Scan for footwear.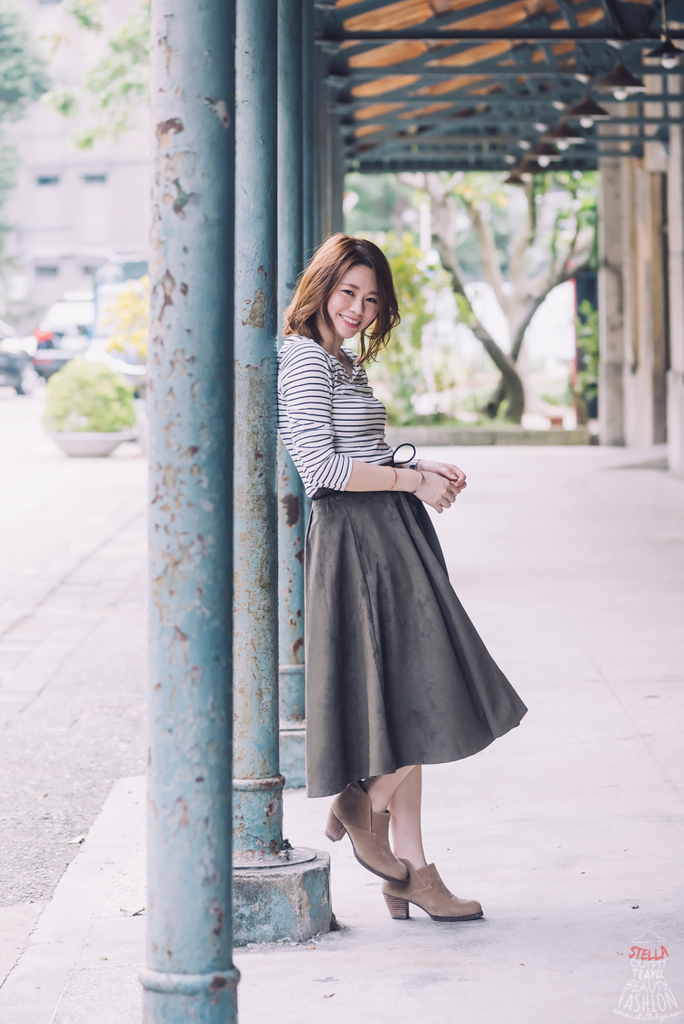
Scan result: rect(318, 771, 409, 888).
